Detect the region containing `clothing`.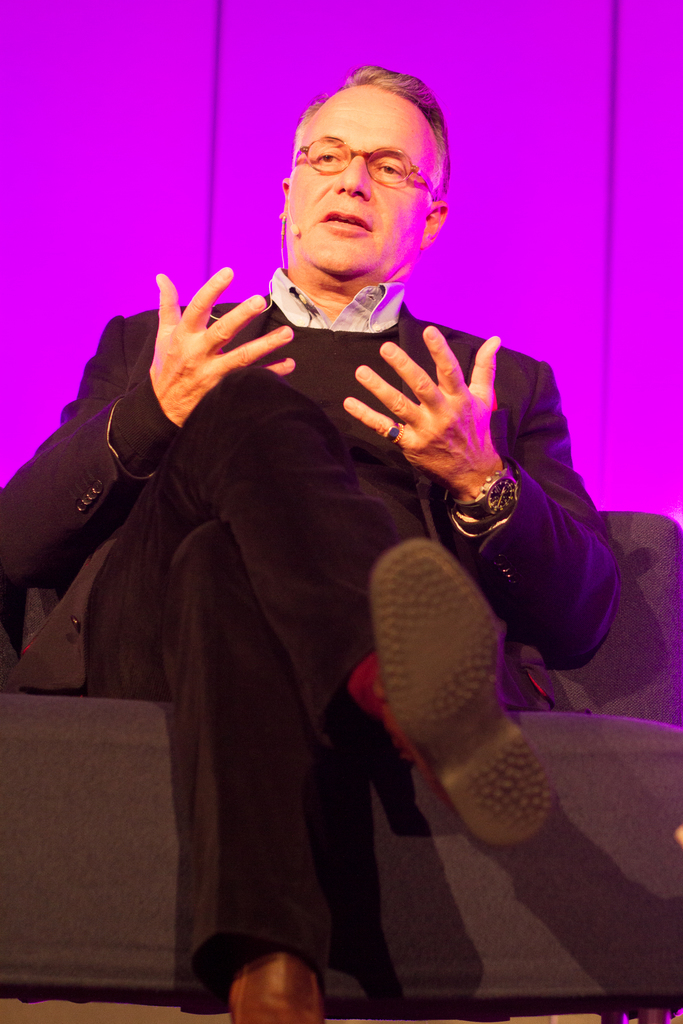
[44, 253, 502, 1023].
